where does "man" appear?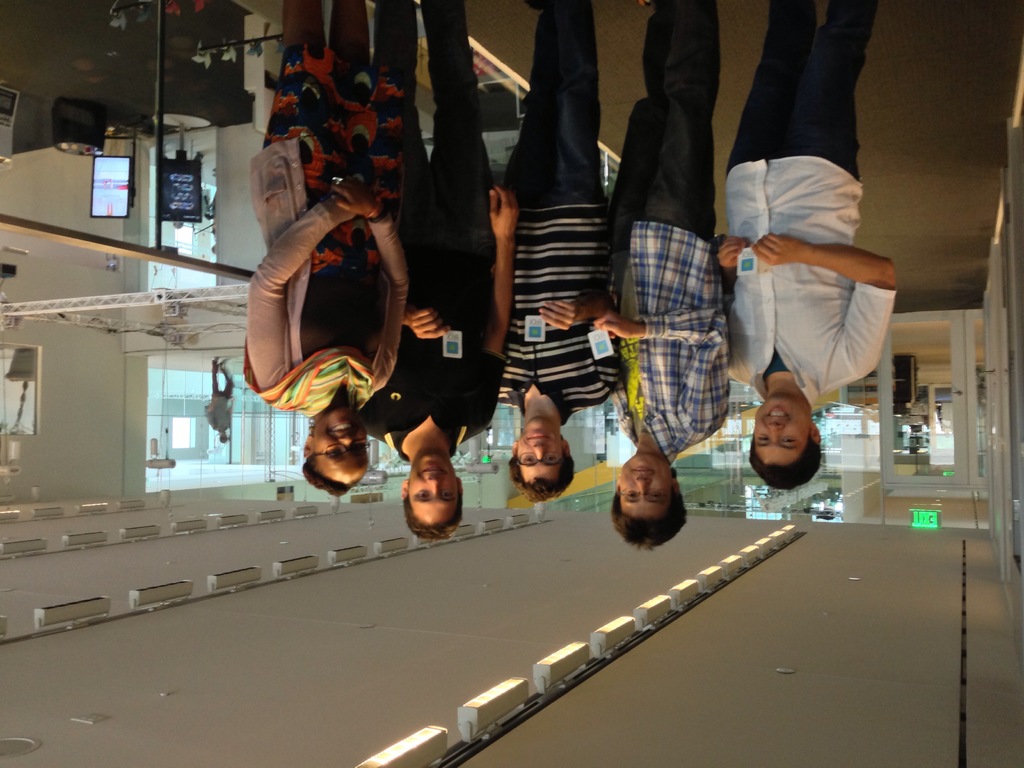
Appears at bbox=[710, 0, 899, 490].
